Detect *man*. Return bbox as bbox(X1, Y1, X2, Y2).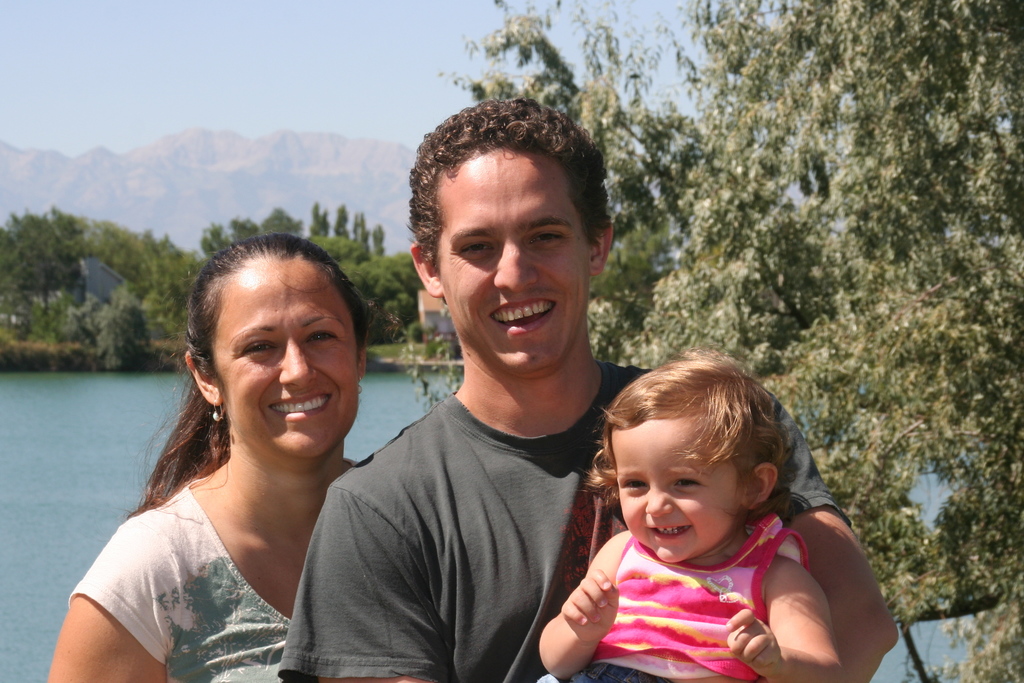
bbox(312, 150, 760, 682).
